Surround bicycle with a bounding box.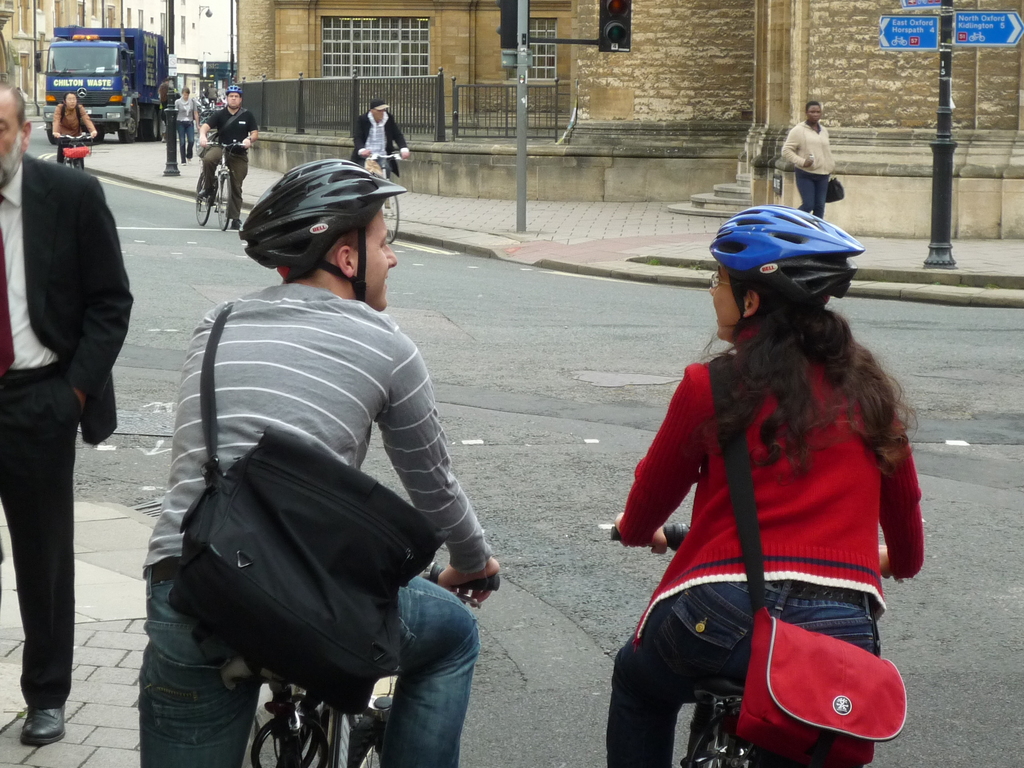
{"left": 167, "top": 139, "right": 242, "bottom": 213}.
